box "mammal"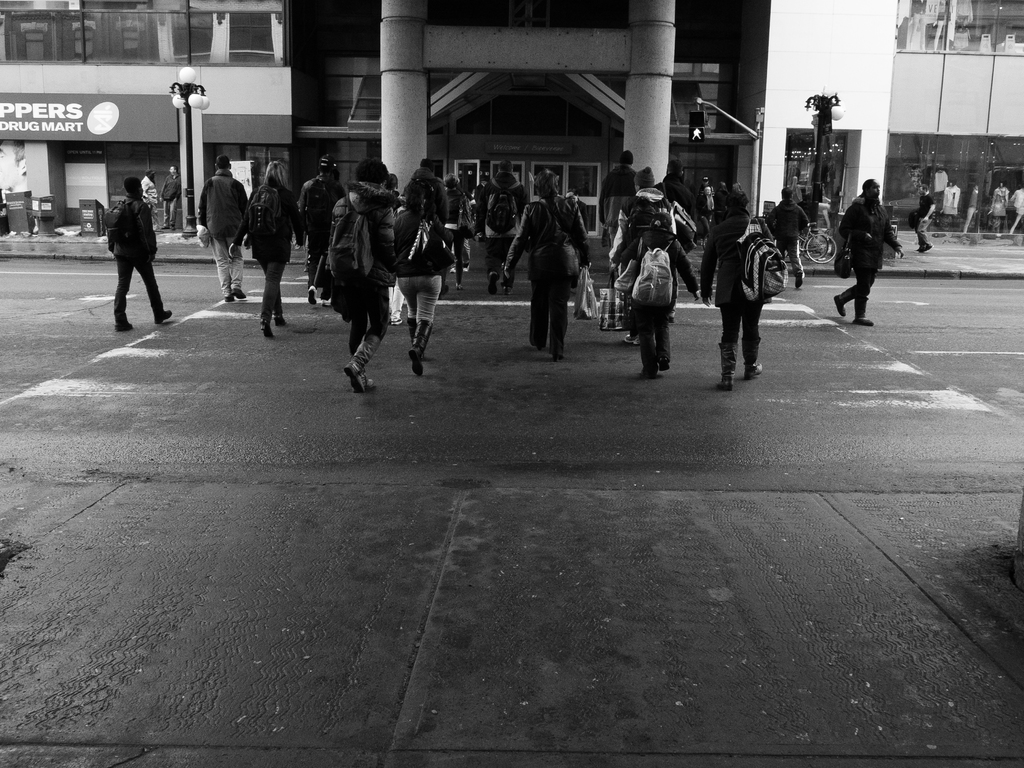
439/173/474/289
